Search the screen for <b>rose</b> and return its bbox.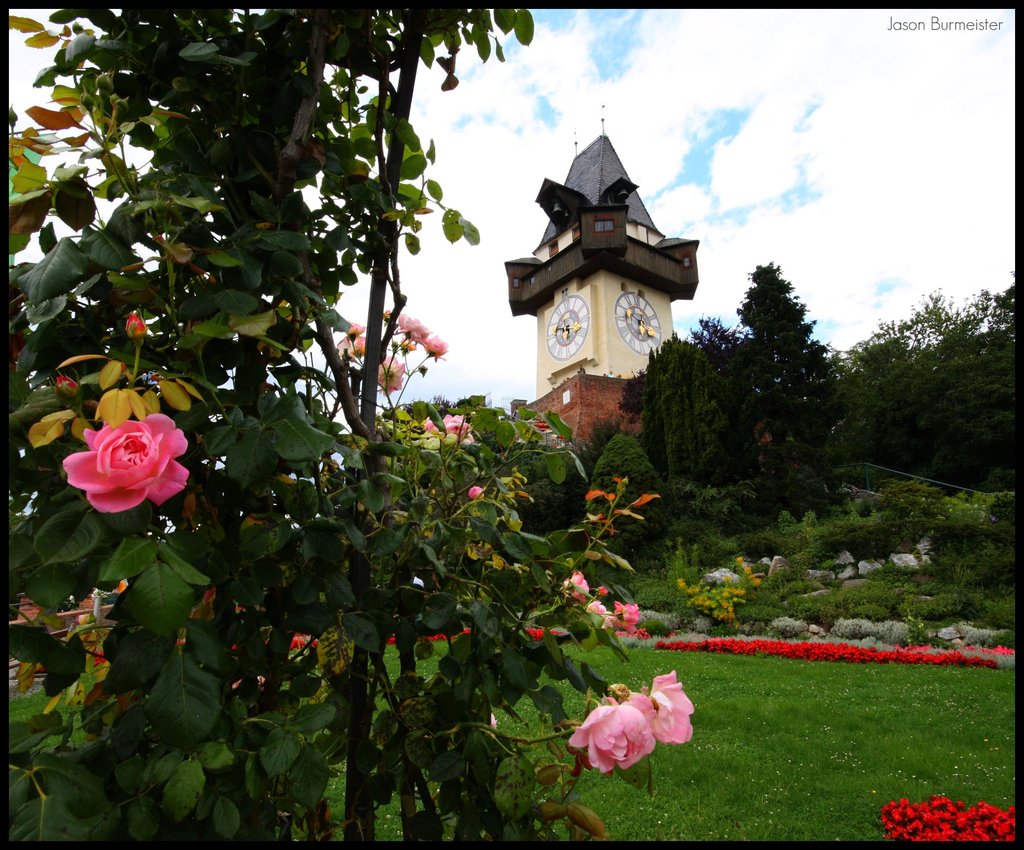
Found: {"left": 54, "top": 408, "right": 190, "bottom": 511}.
